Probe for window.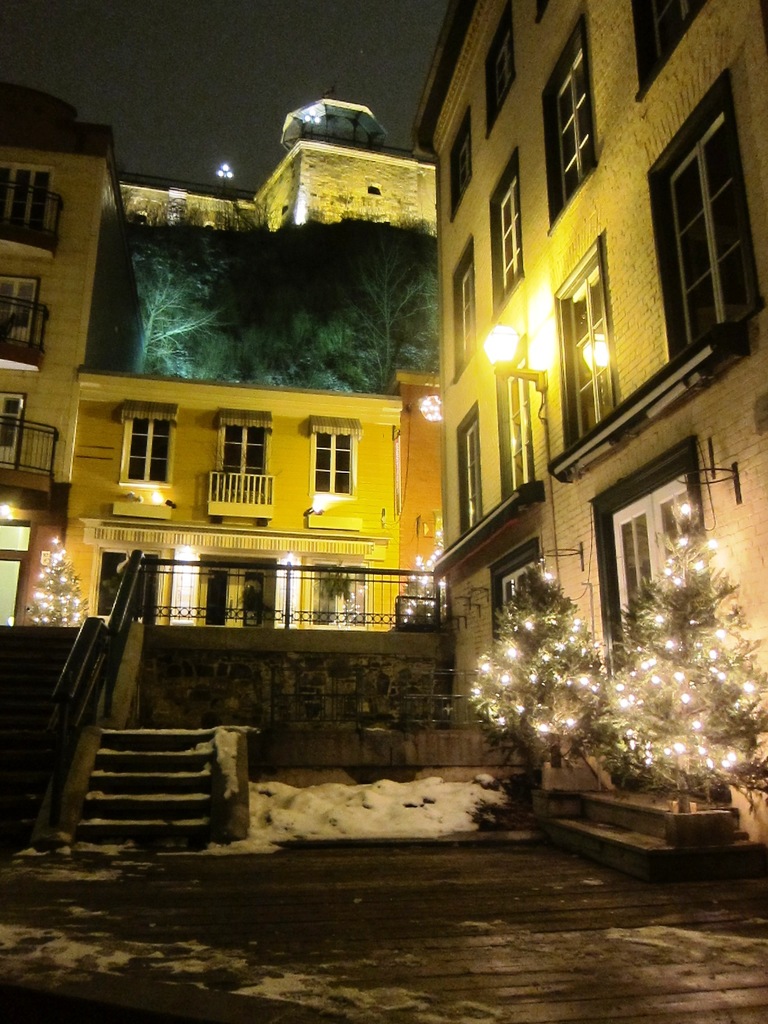
Probe result: 127:417:168:498.
